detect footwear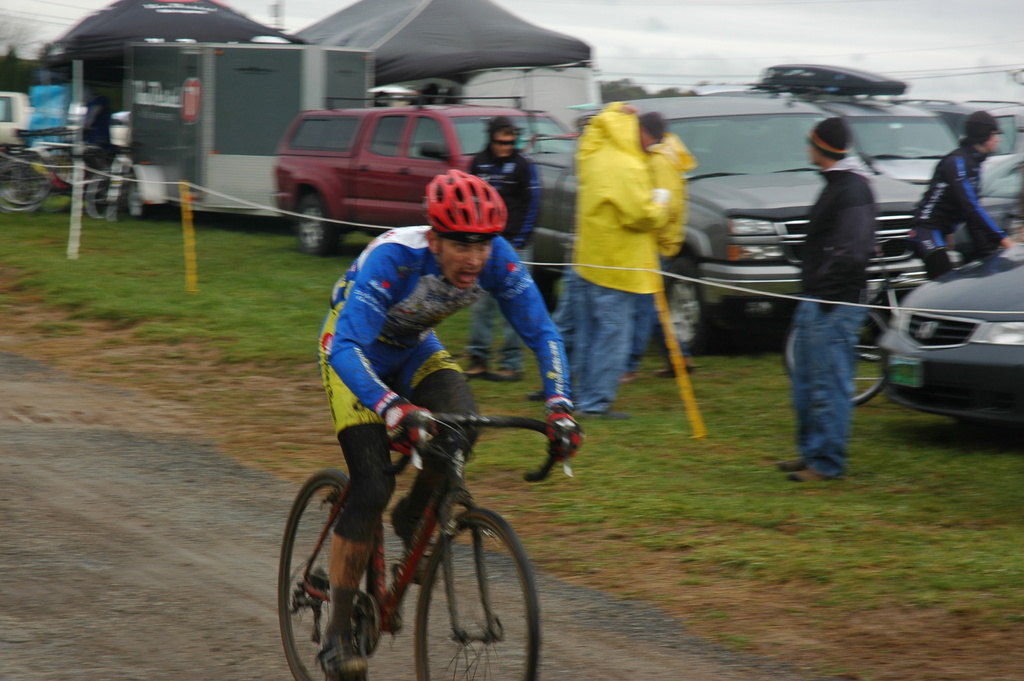
[left=525, top=389, right=548, bottom=404]
